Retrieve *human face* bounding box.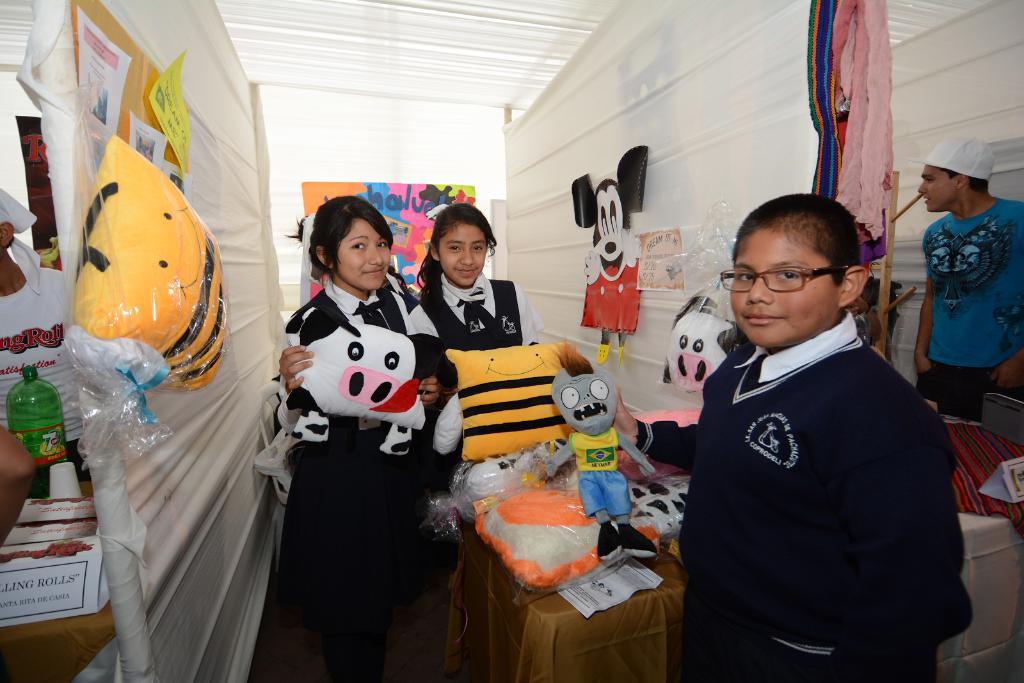
Bounding box: 439/221/488/283.
